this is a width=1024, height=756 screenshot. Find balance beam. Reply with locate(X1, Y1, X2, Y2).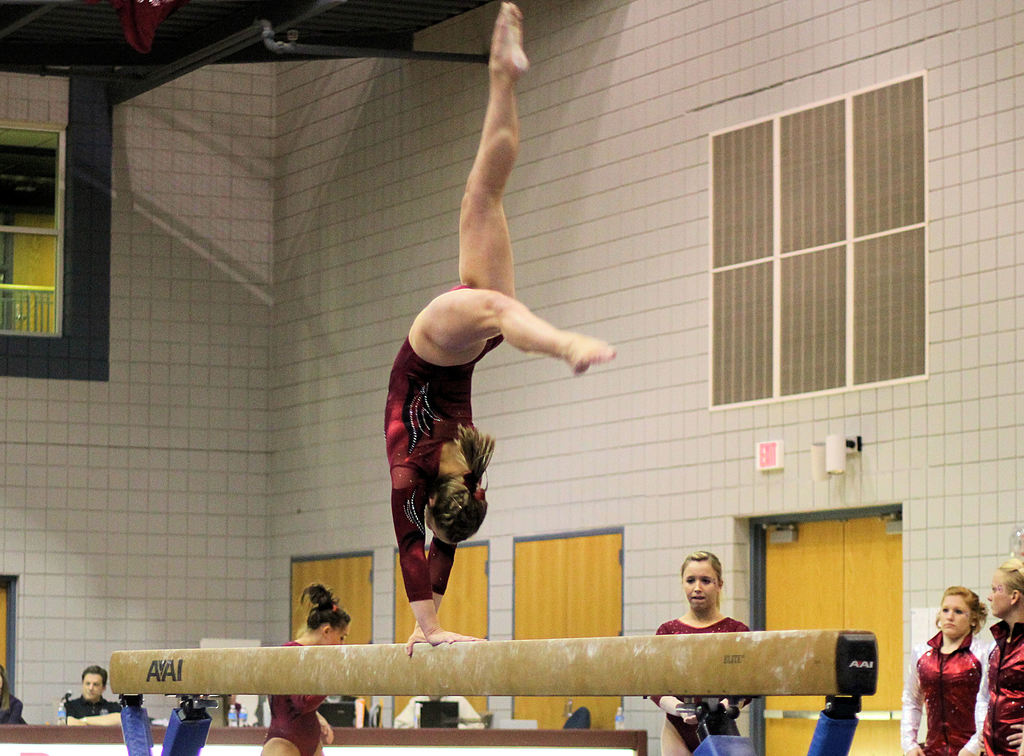
locate(107, 629, 878, 694).
